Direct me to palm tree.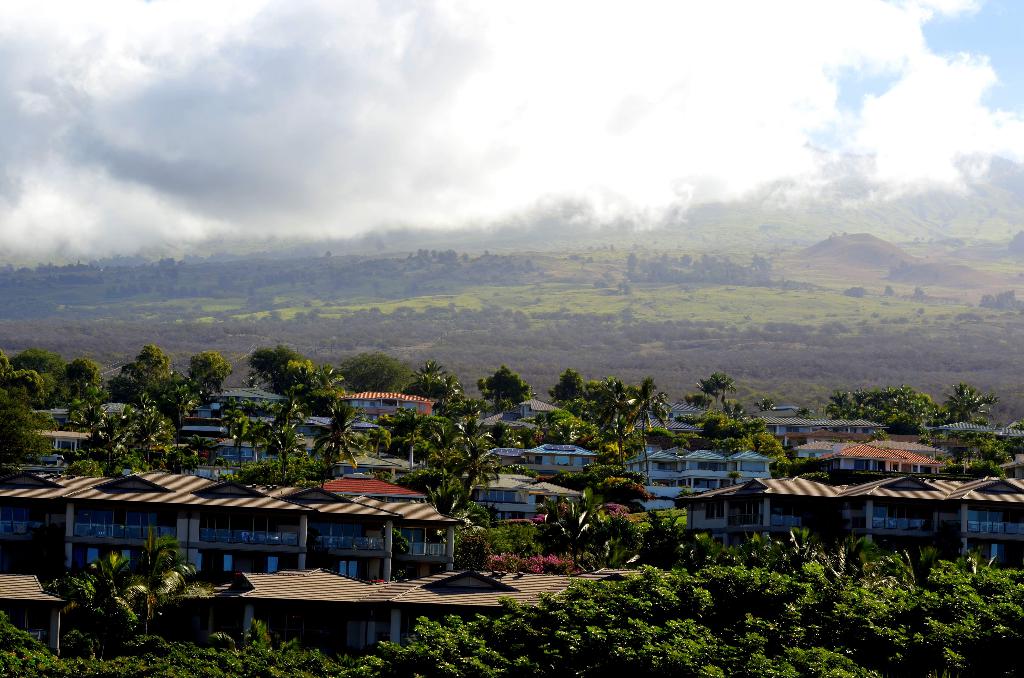
Direction: bbox=[469, 369, 536, 407].
